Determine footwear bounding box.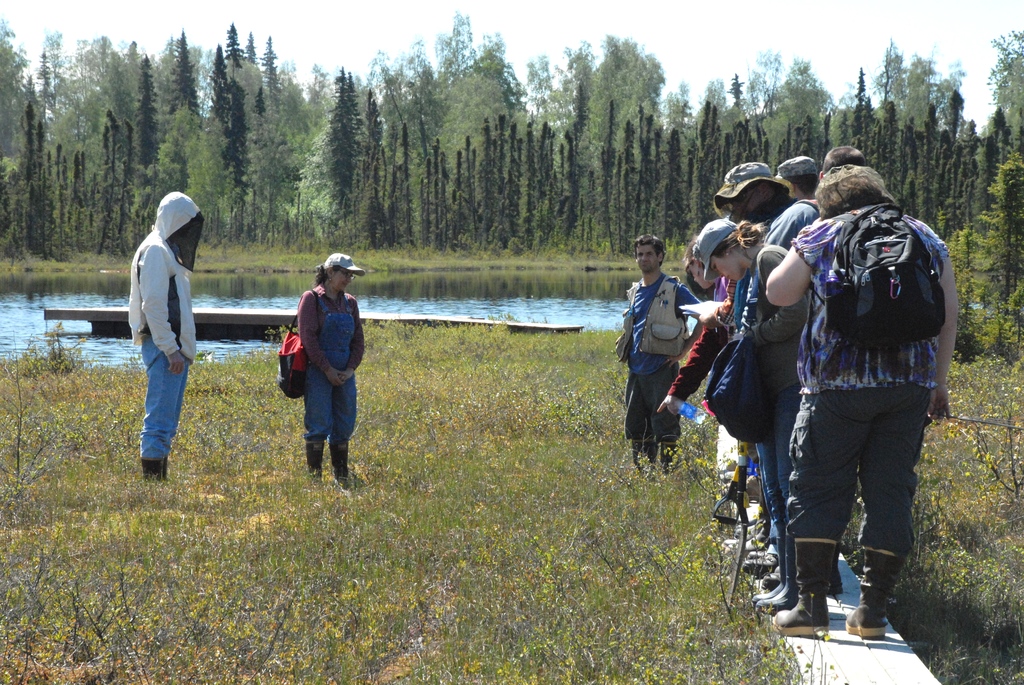
Determined: {"x1": 303, "y1": 439, "x2": 326, "y2": 485}.
